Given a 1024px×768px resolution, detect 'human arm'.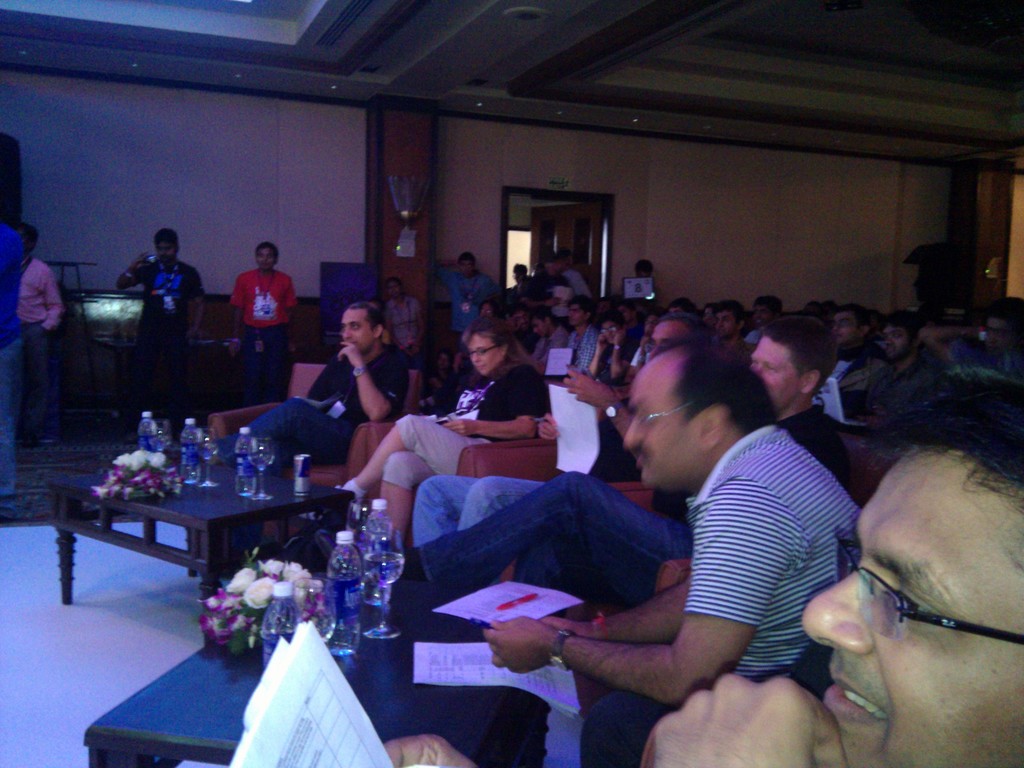
[left=220, top=284, right=237, bottom=337].
